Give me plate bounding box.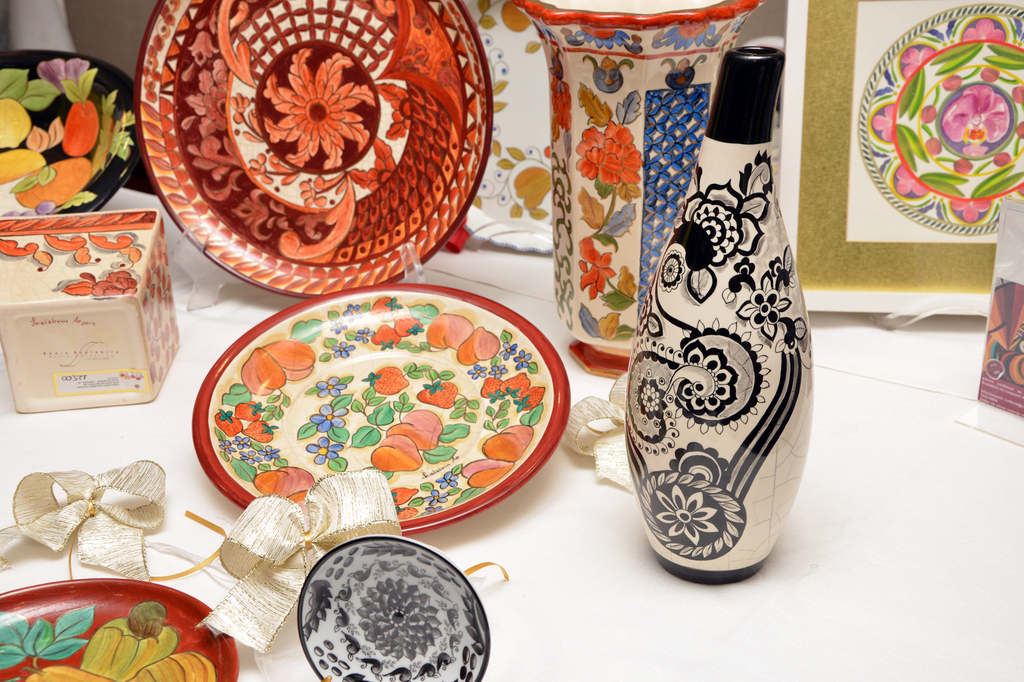
(x1=191, y1=283, x2=571, y2=535).
